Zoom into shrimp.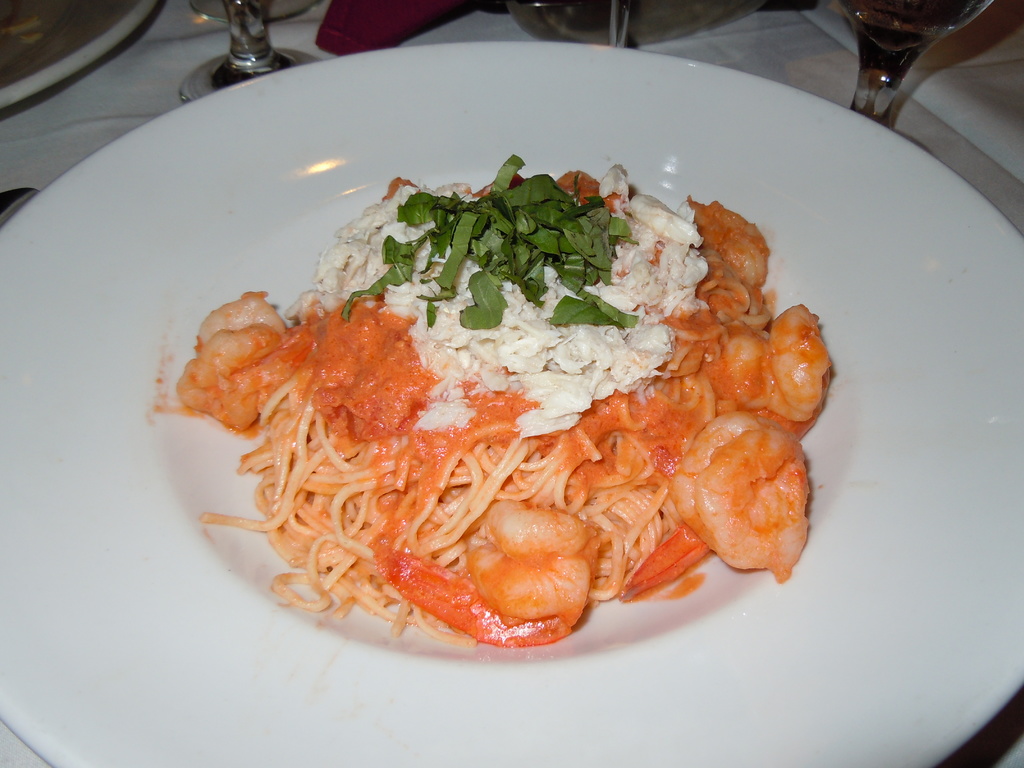
Zoom target: BBox(179, 289, 280, 429).
